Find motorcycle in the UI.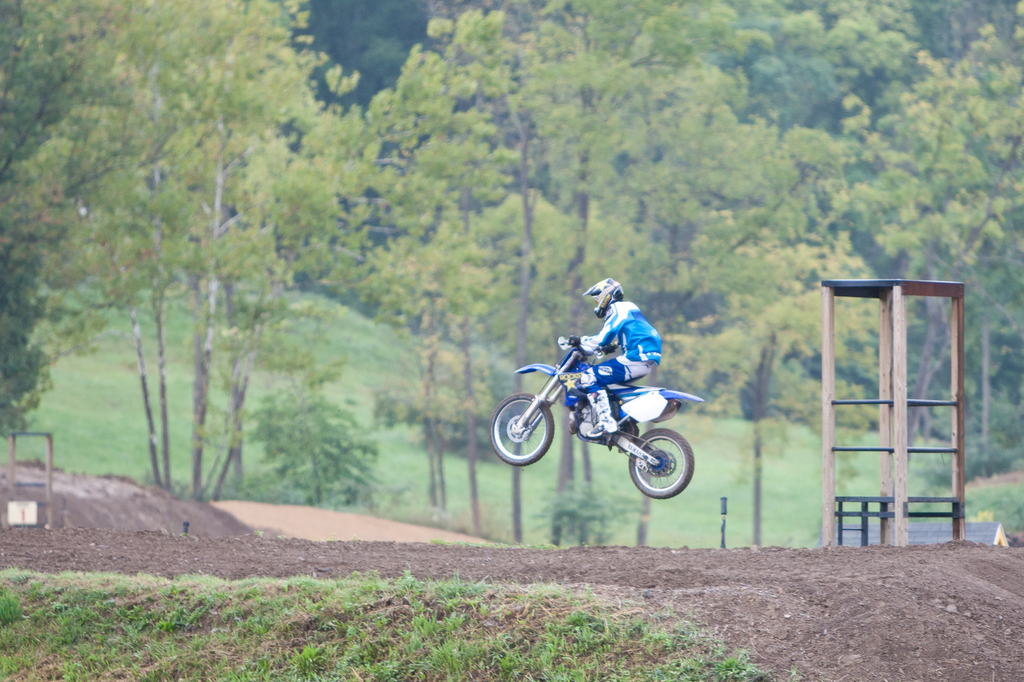
UI element at (left=510, top=337, right=716, bottom=496).
